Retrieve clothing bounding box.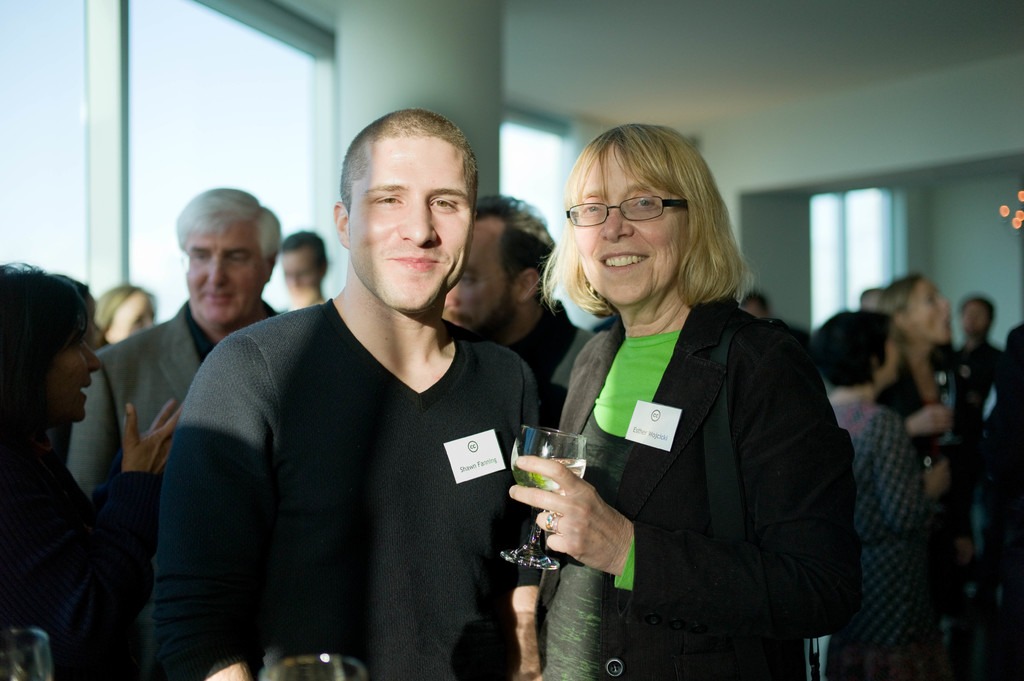
Bounding box: 828:397:938:680.
